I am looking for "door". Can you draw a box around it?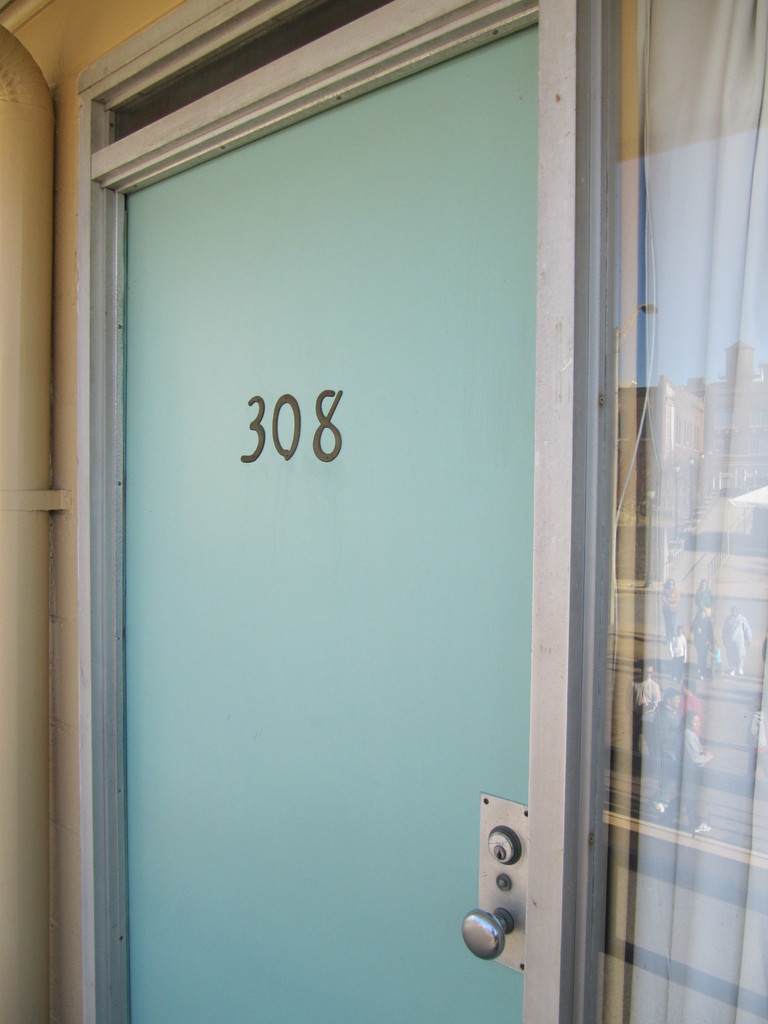
Sure, the bounding box is <bbox>113, 8, 541, 1023</bbox>.
